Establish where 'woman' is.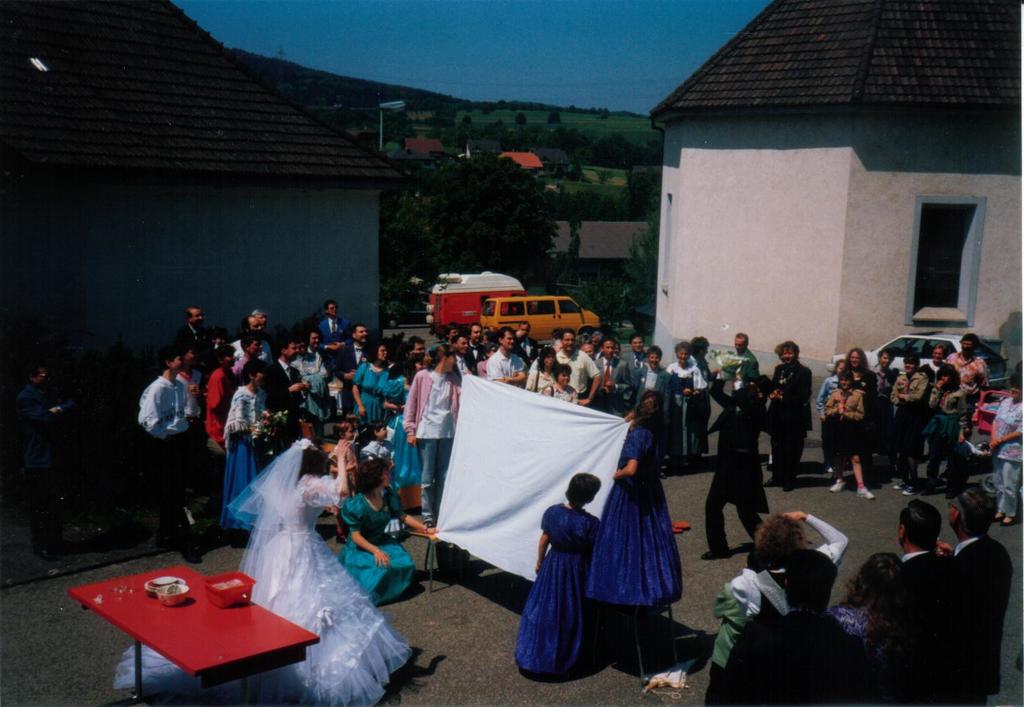
Established at 692 338 714 460.
